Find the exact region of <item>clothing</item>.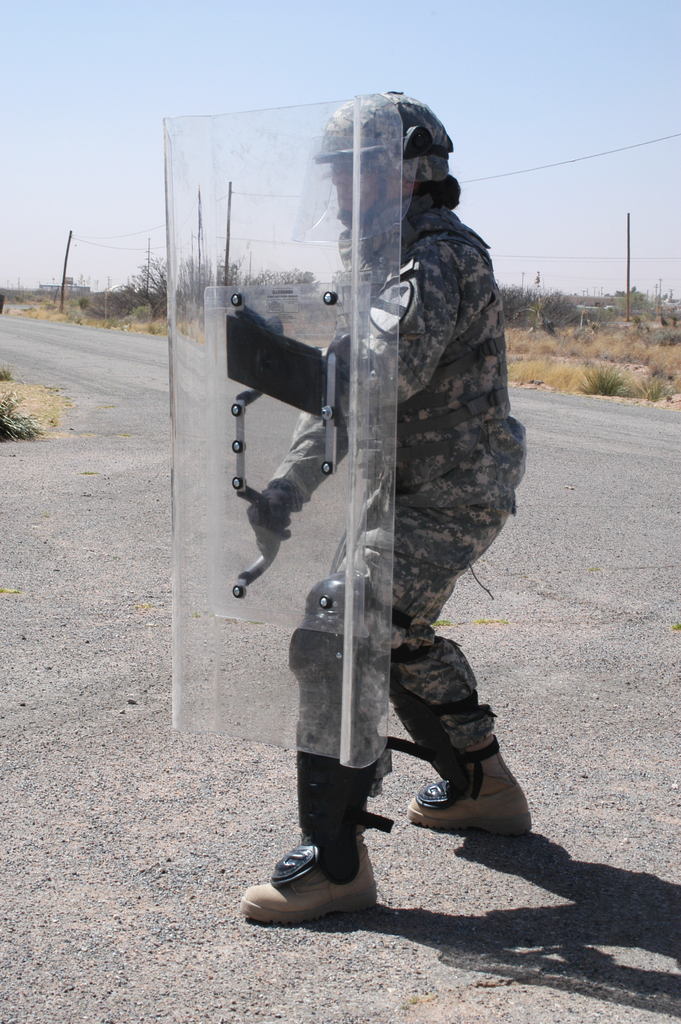
Exact region: box=[248, 177, 509, 805].
